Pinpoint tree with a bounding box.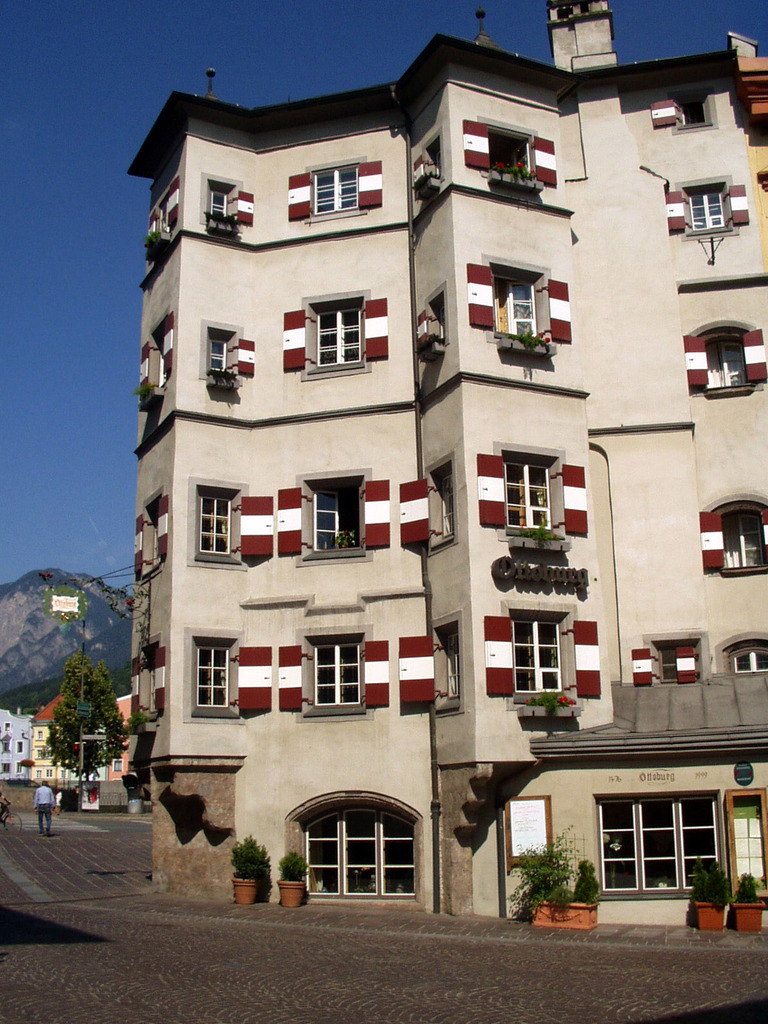
BBox(37, 655, 129, 785).
